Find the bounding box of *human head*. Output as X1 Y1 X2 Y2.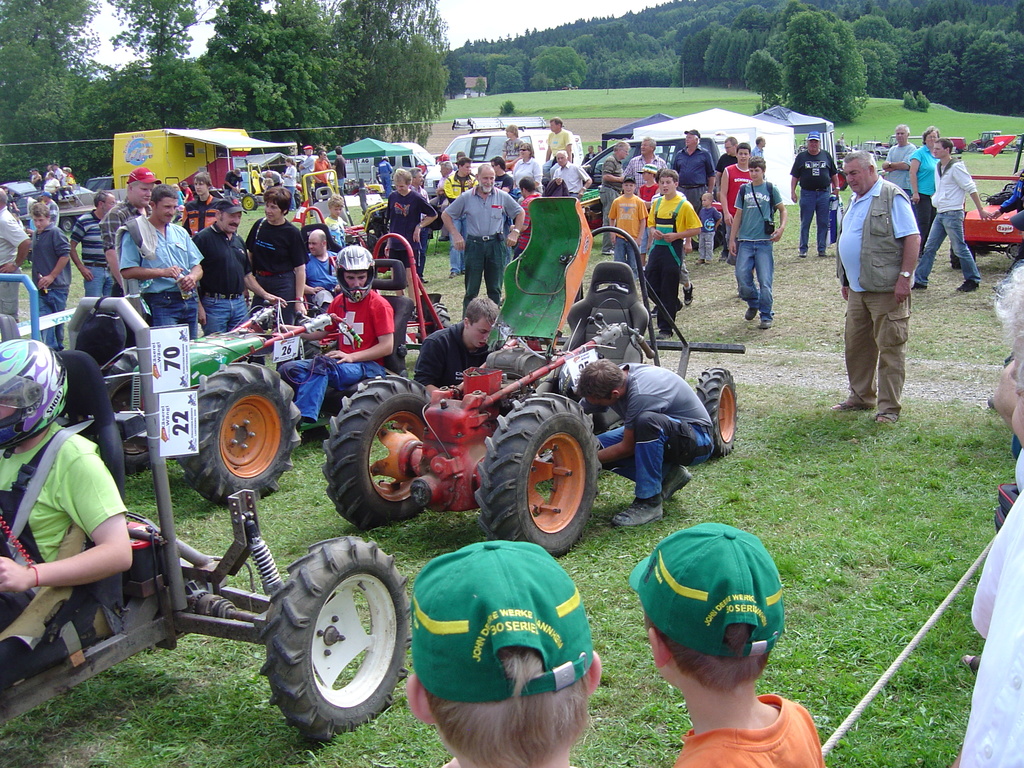
391 165 416 194.
